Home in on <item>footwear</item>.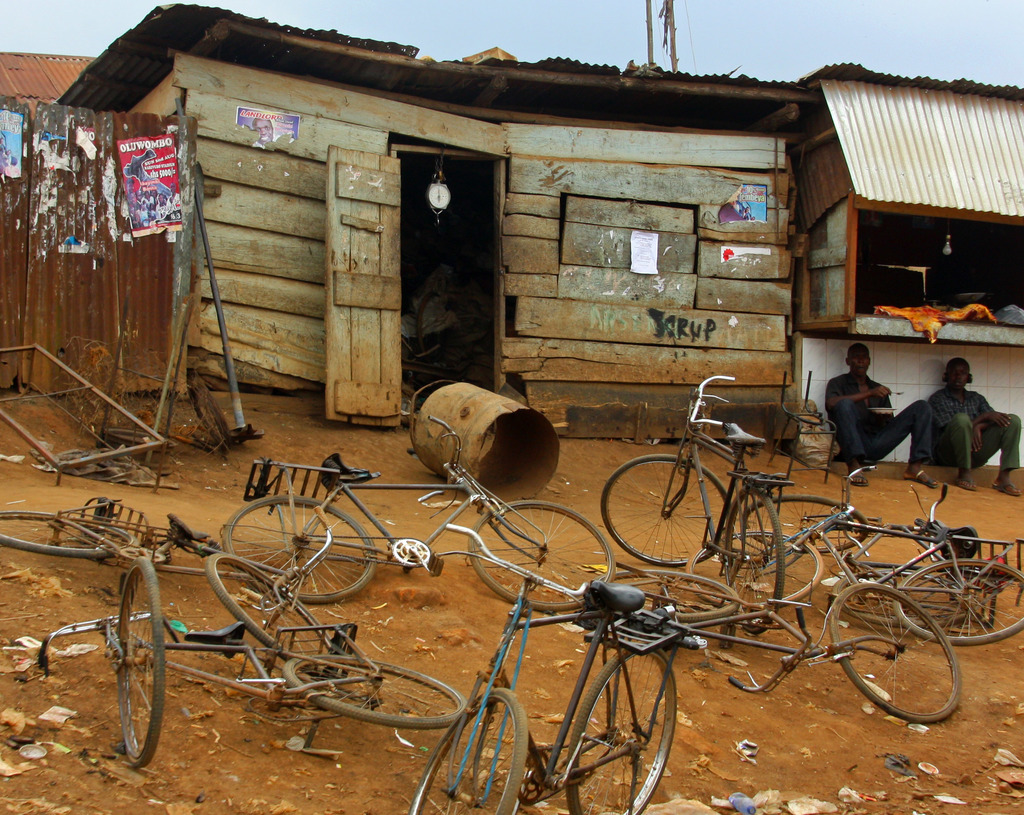
Homed in at pyautogui.locateOnScreen(993, 483, 1019, 497).
